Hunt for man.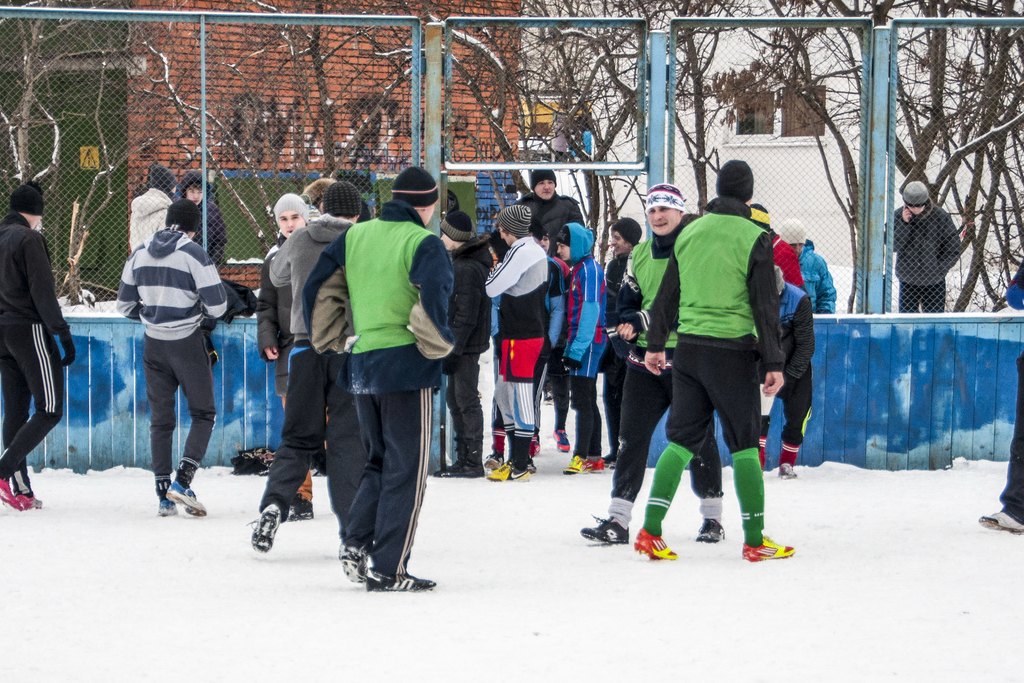
Hunted down at left=884, top=179, right=959, bottom=316.
